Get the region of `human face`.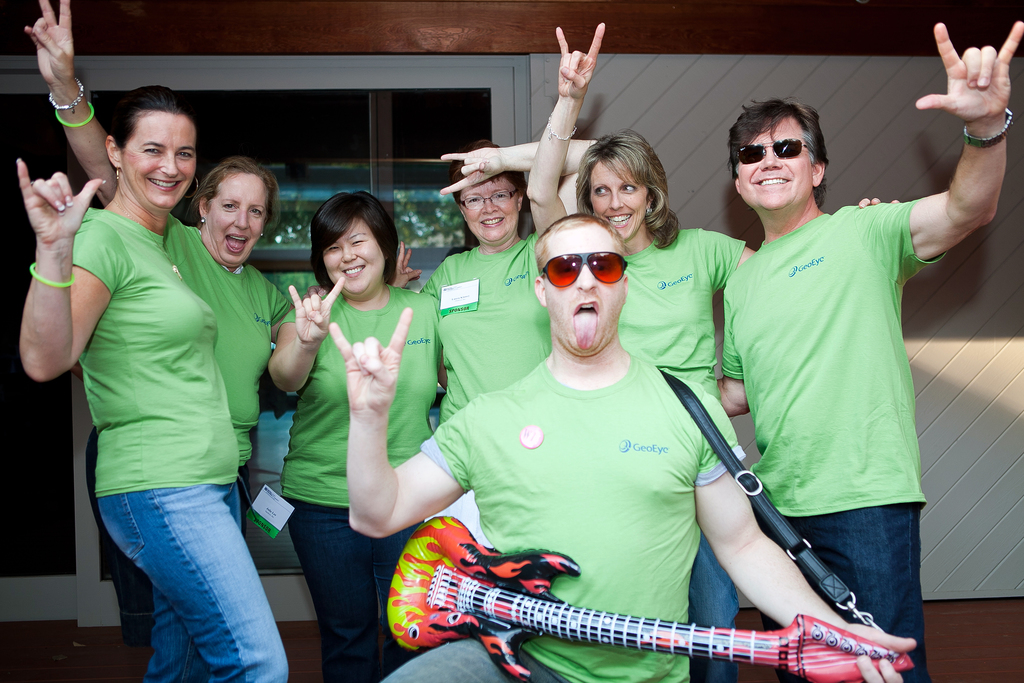
left=740, top=118, right=809, bottom=210.
